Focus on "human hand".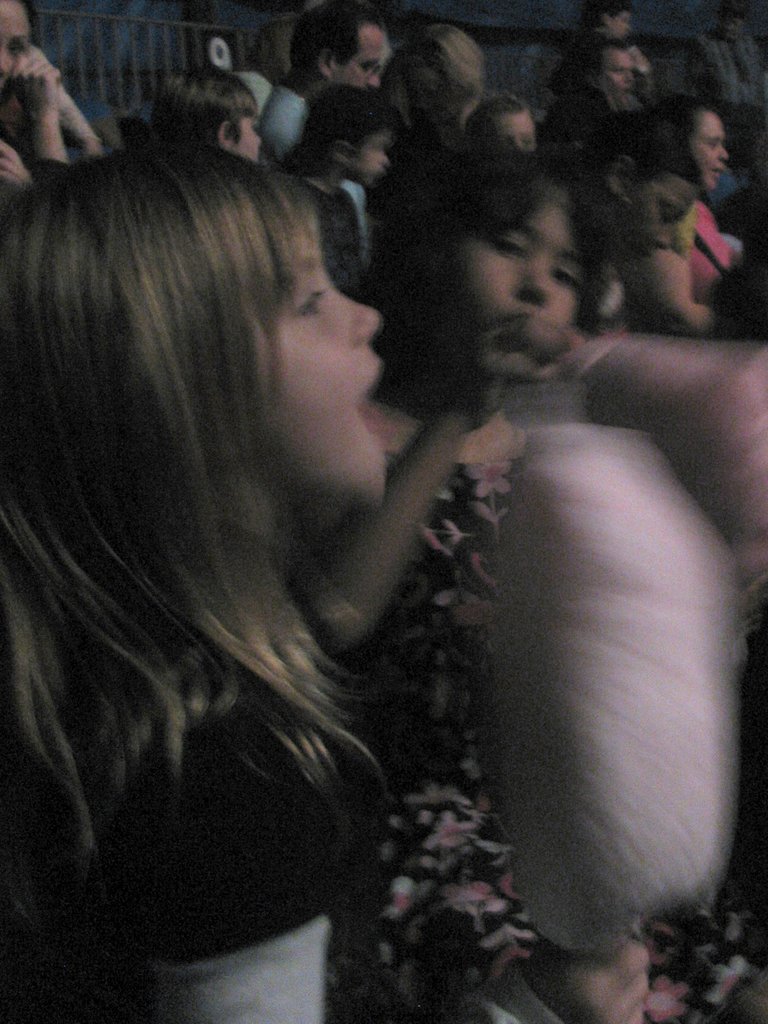
Focused at 0/140/36/188.
